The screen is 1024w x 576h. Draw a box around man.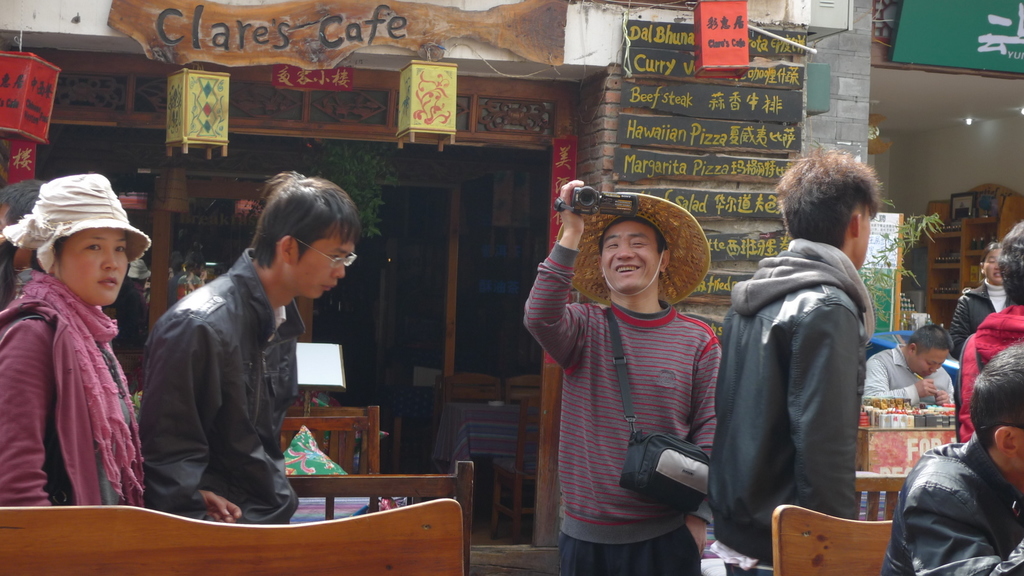
[140,168,359,524].
